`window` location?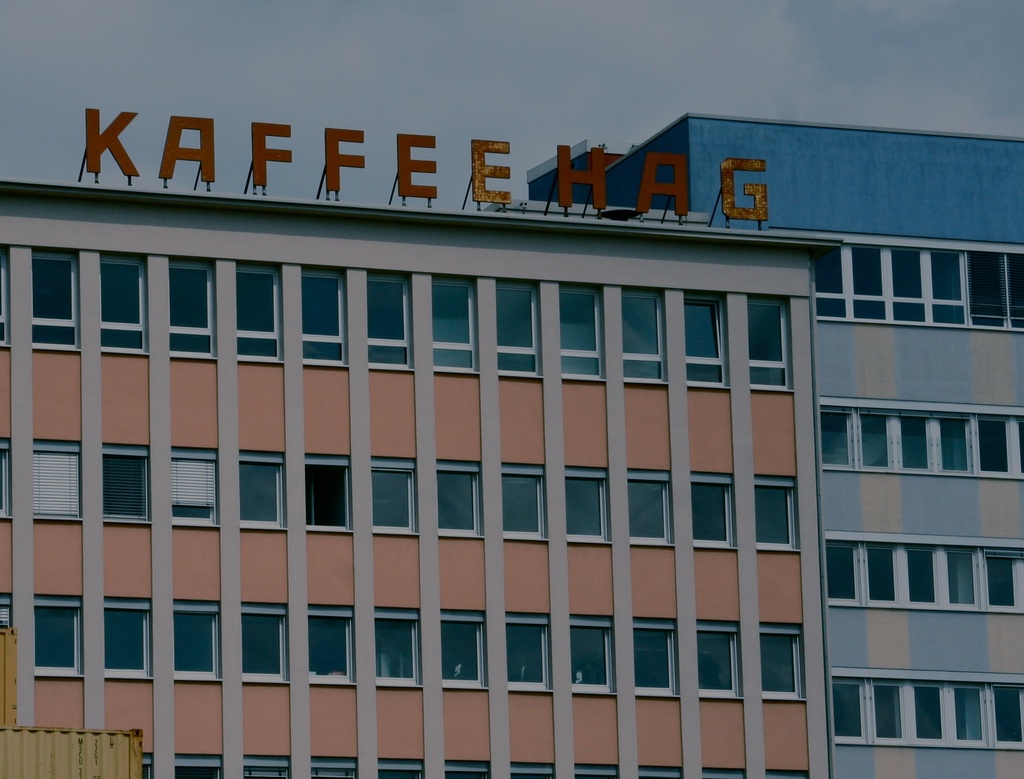
bbox=[97, 436, 151, 526]
